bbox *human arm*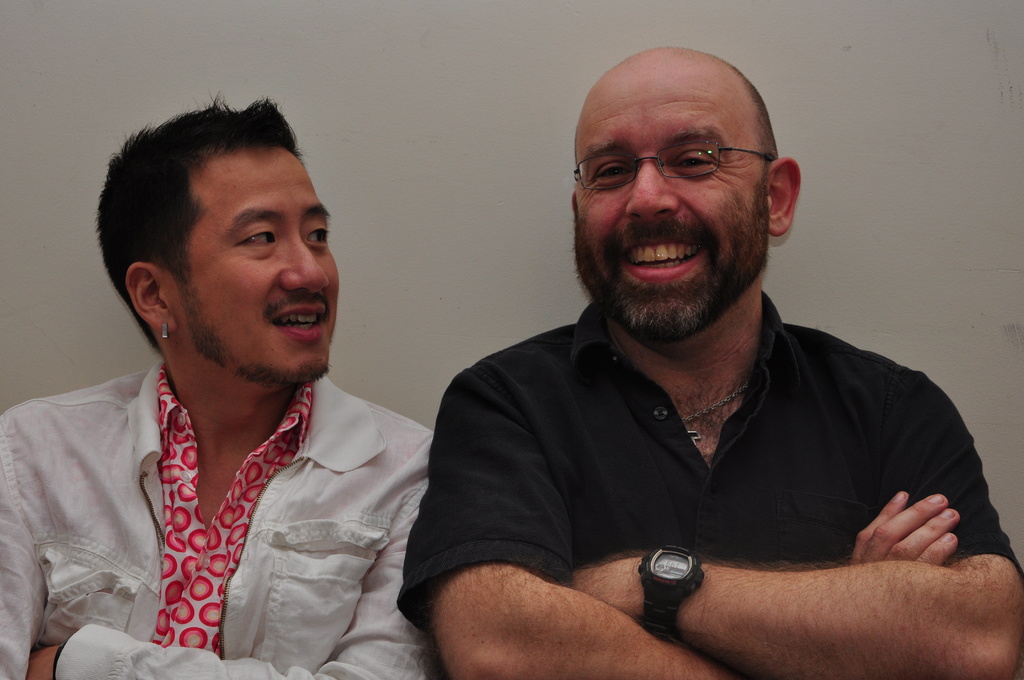
bbox=[30, 421, 442, 679]
